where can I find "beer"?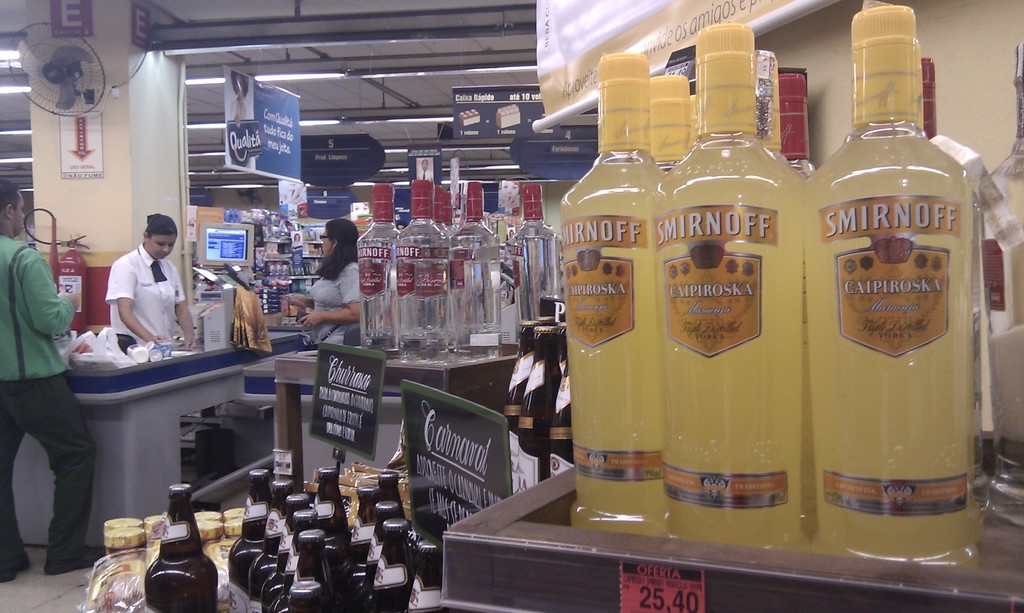
You can find it at 365:514:414:560.
